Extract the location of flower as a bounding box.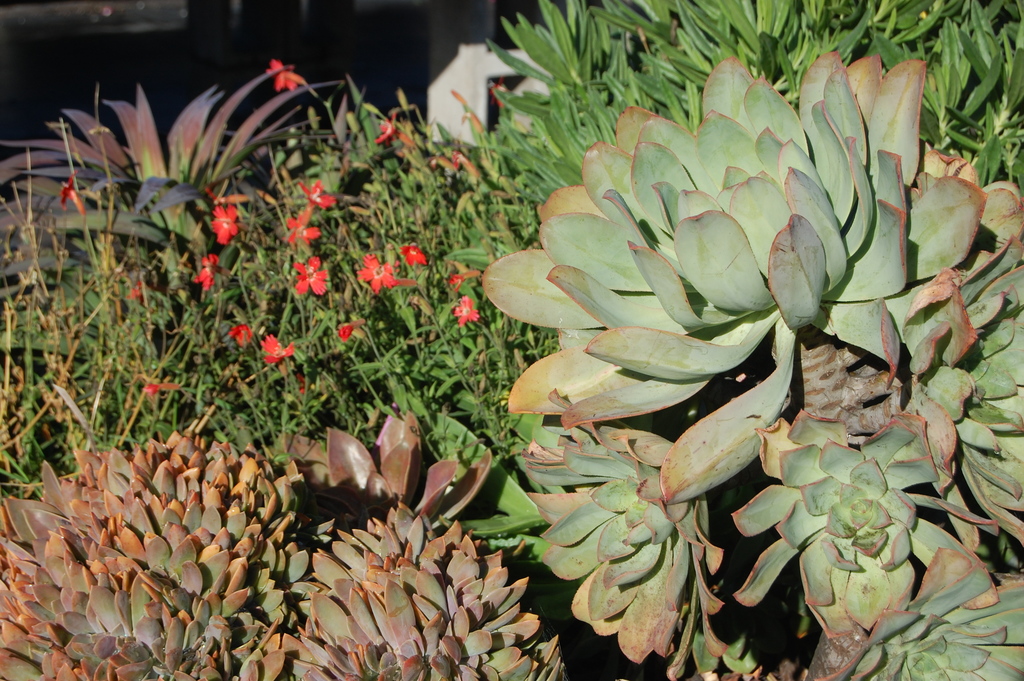
(x1=452, y1=298, x2=483, y2=332).
